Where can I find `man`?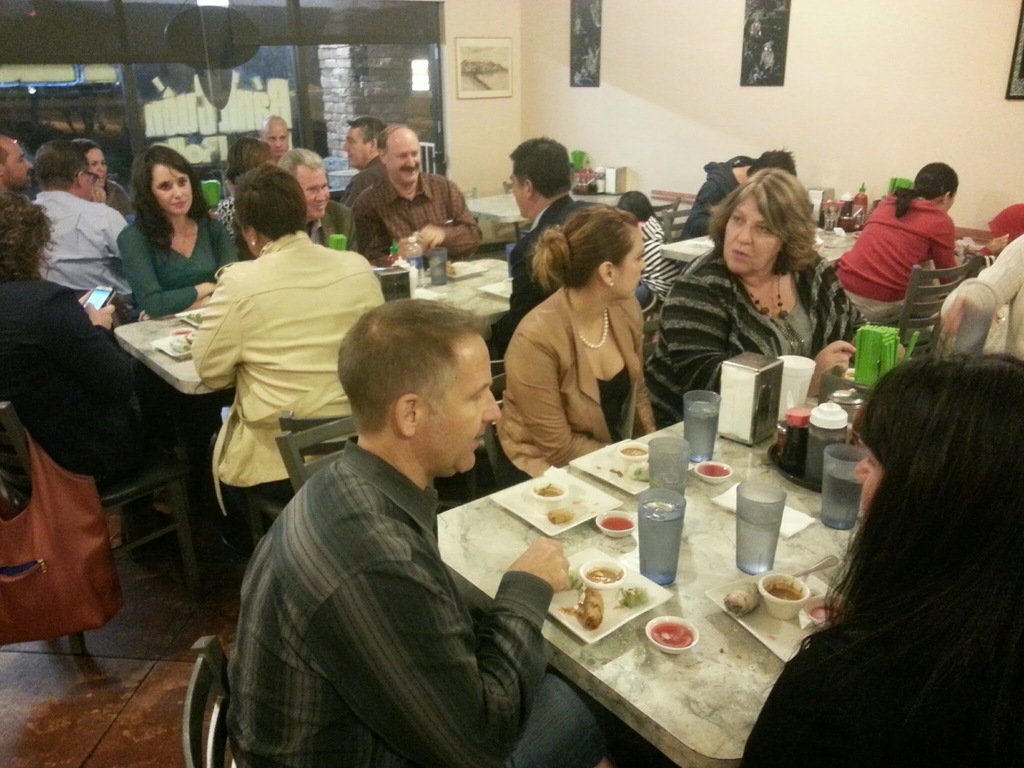
You can find it at 278, 148, 352, 246.
